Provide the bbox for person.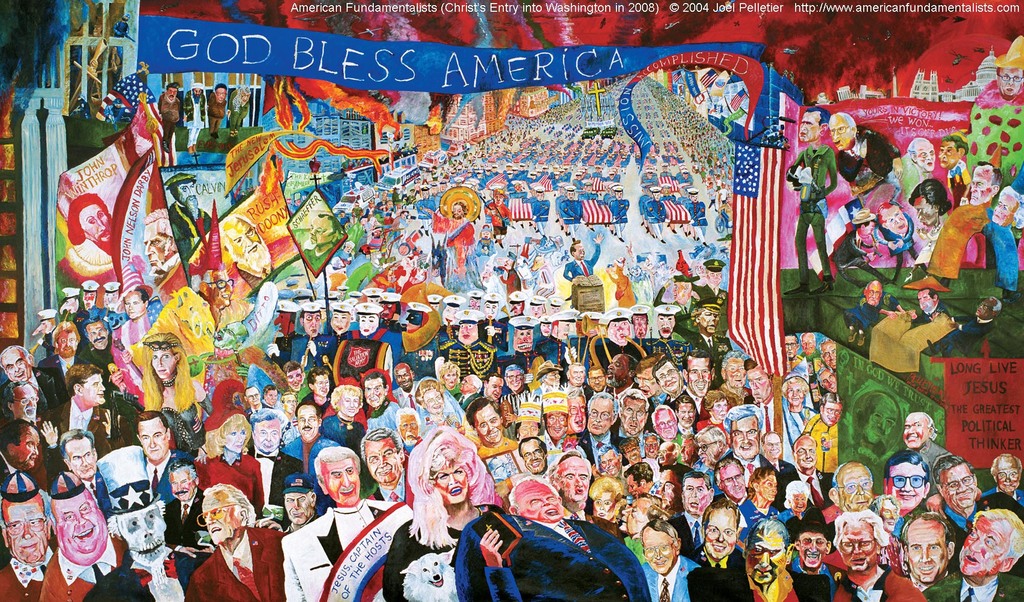
l=836, t=277, r=907, b=343.
